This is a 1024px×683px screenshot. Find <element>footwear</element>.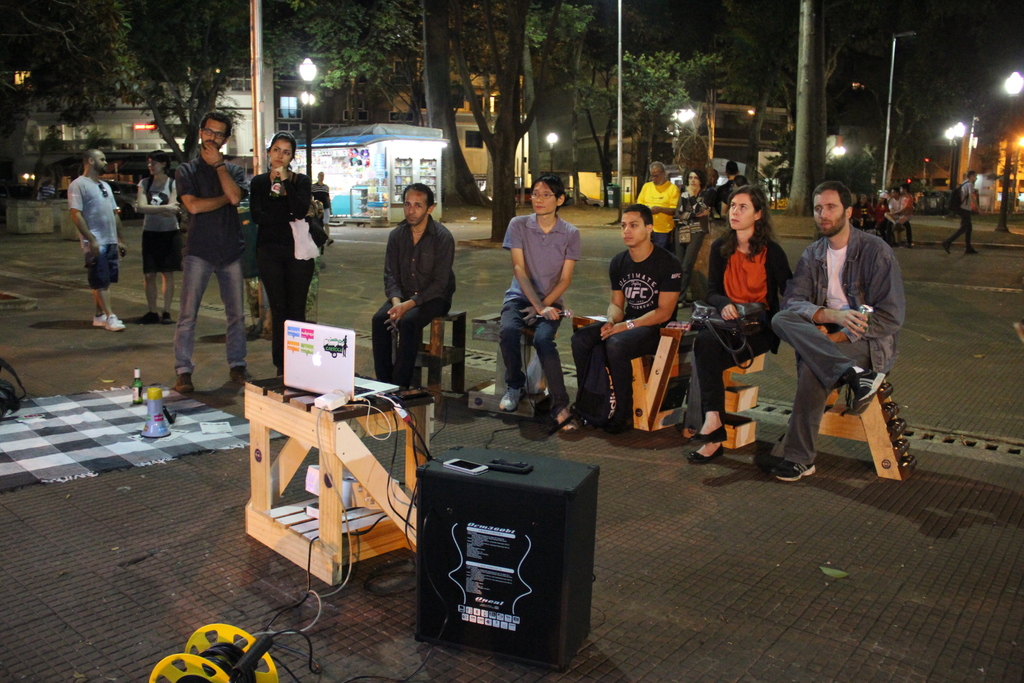
Bounding box: rect(159, 309, 172, 332).
